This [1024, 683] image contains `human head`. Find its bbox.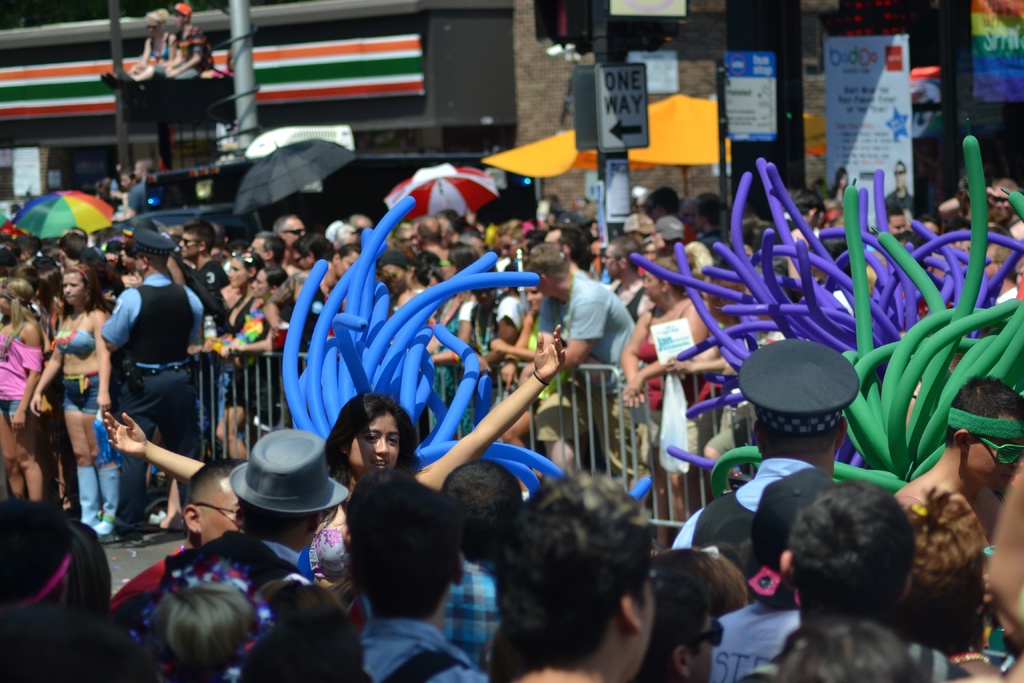
box(54, 237, 97, 273).
